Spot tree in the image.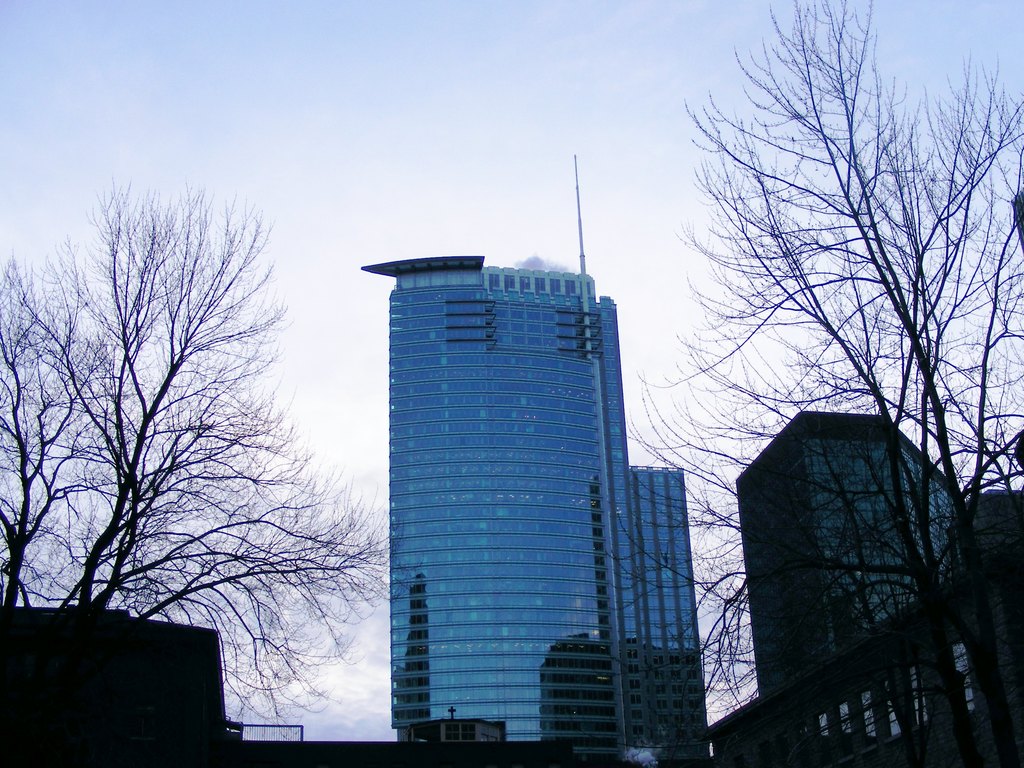
tree found at rect(0, 172, 388, 609).
